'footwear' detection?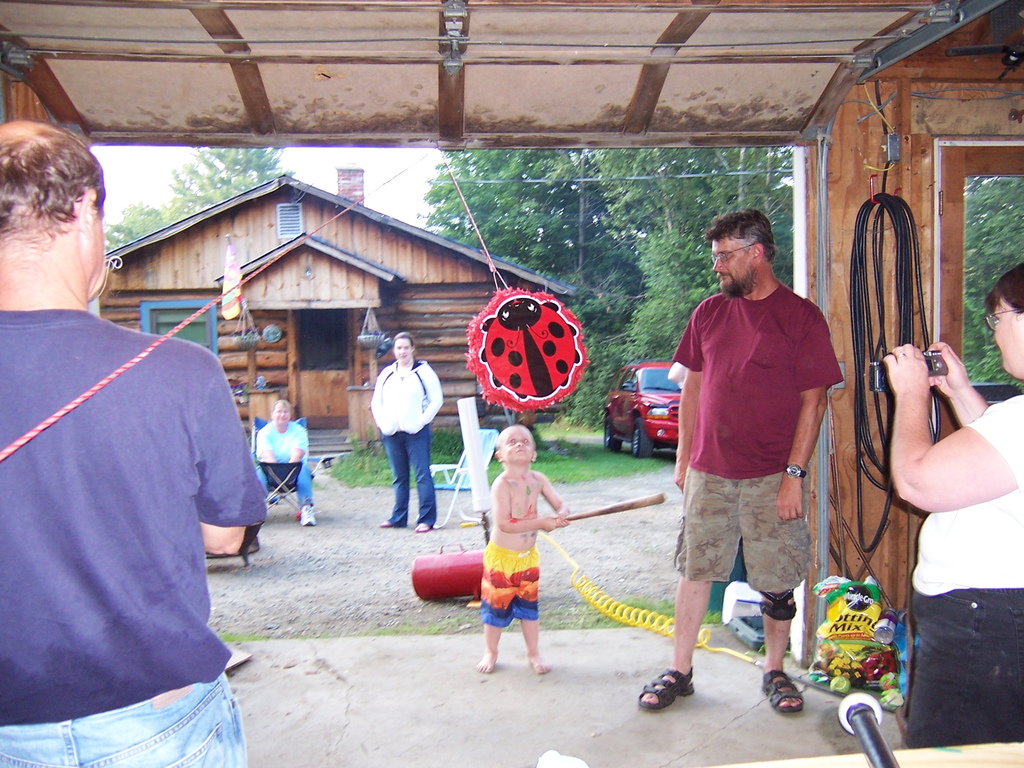
[left=300, top=504, right=316, bottom=528]
